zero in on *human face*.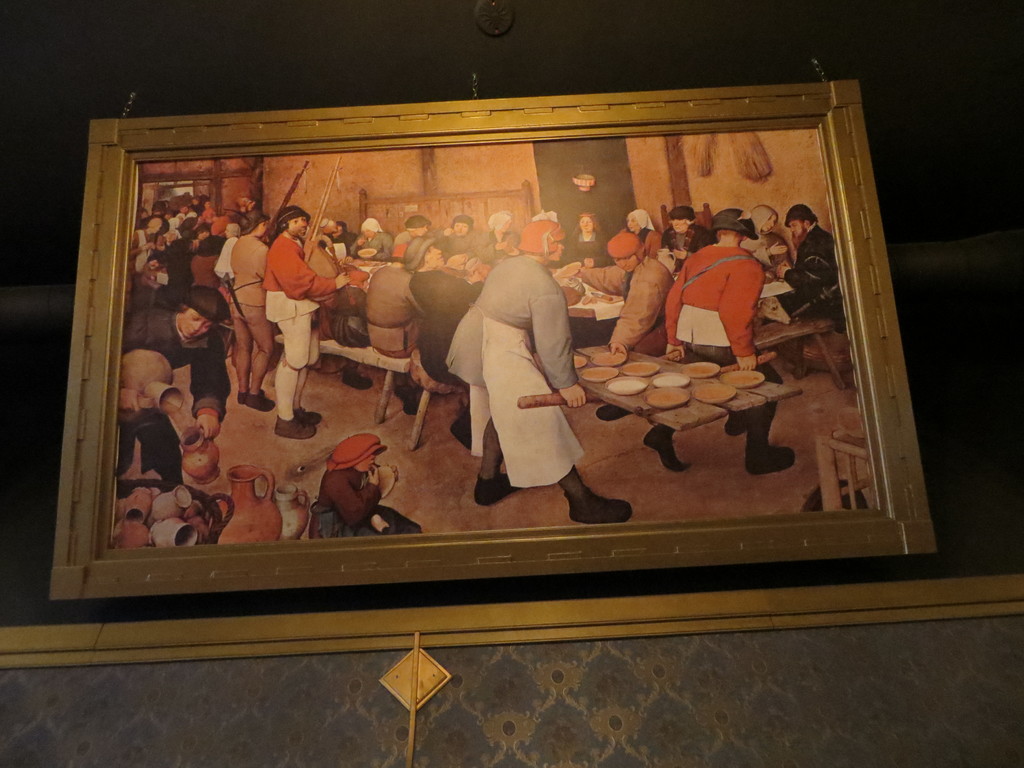
Zeroed in: region(669, 218, 687, 234).
